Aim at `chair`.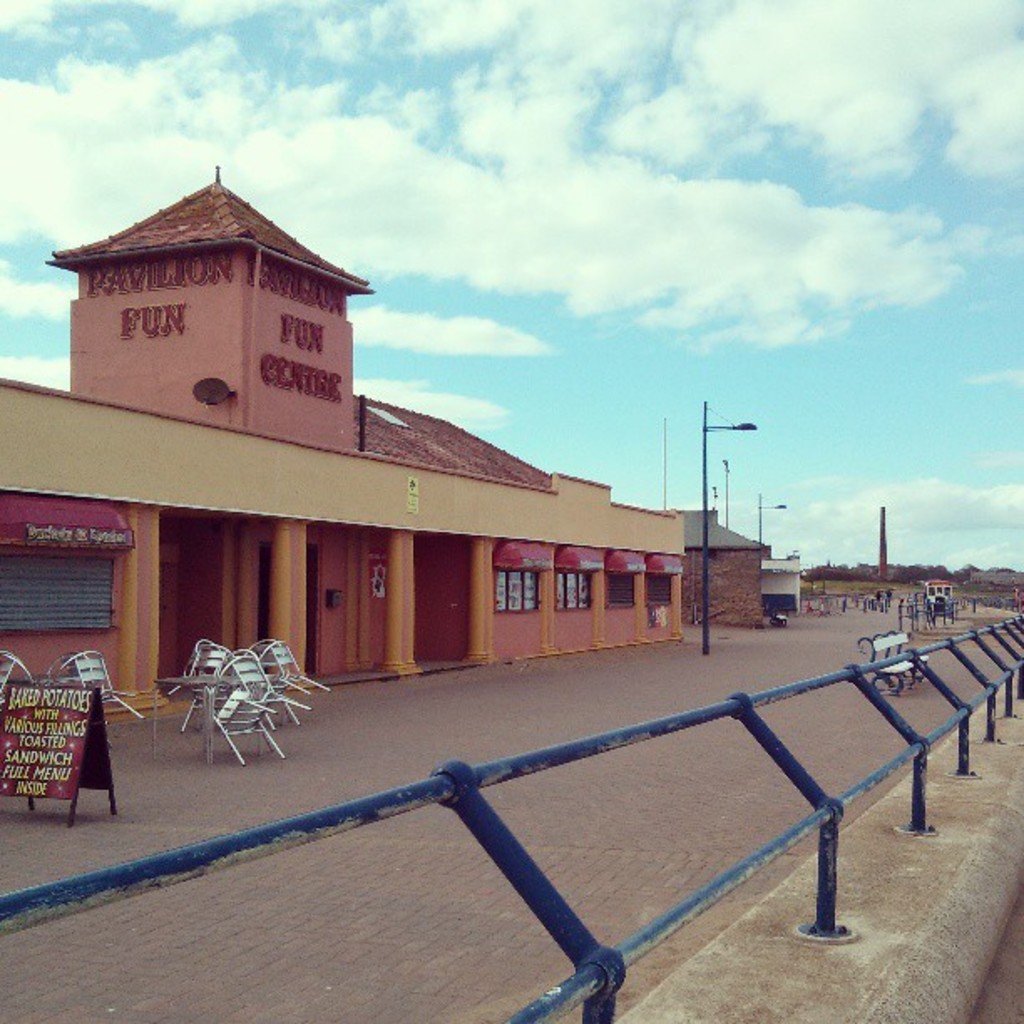
Aimed at x1=209 y1=656 x2=313 y2=765.
